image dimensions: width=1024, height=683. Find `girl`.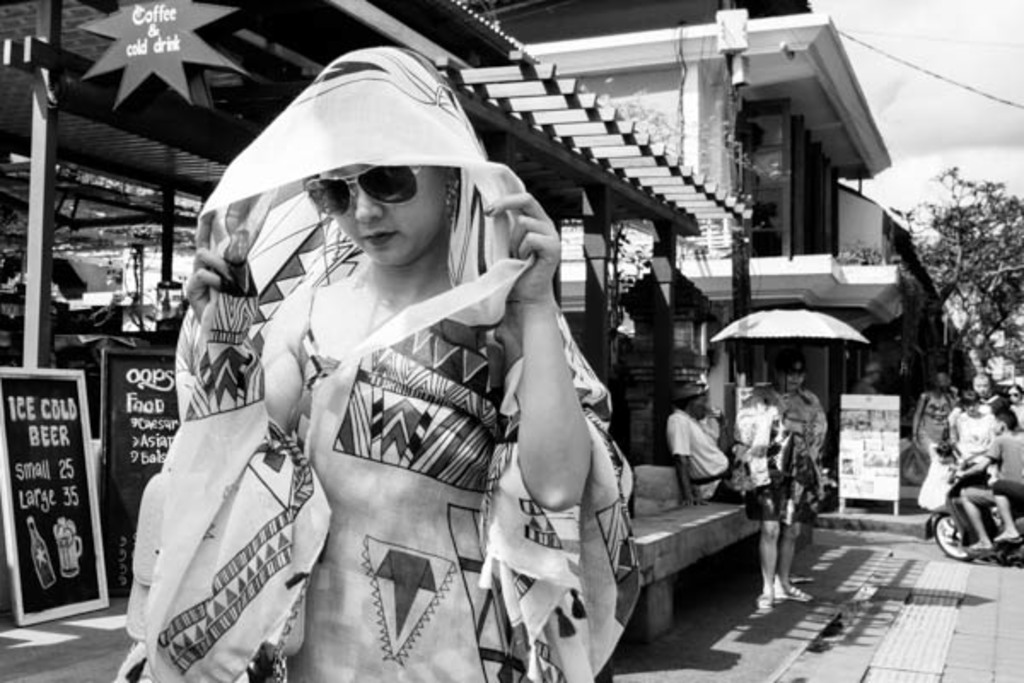
954 391 1000 464.
